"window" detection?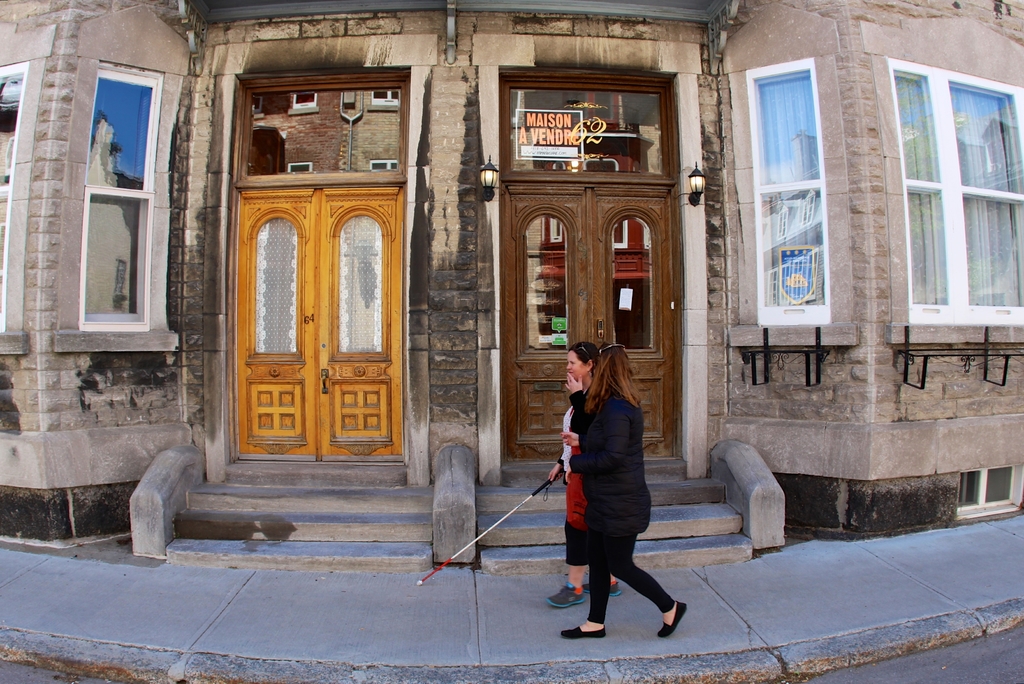
BBox(80, 63, 166, 192)
